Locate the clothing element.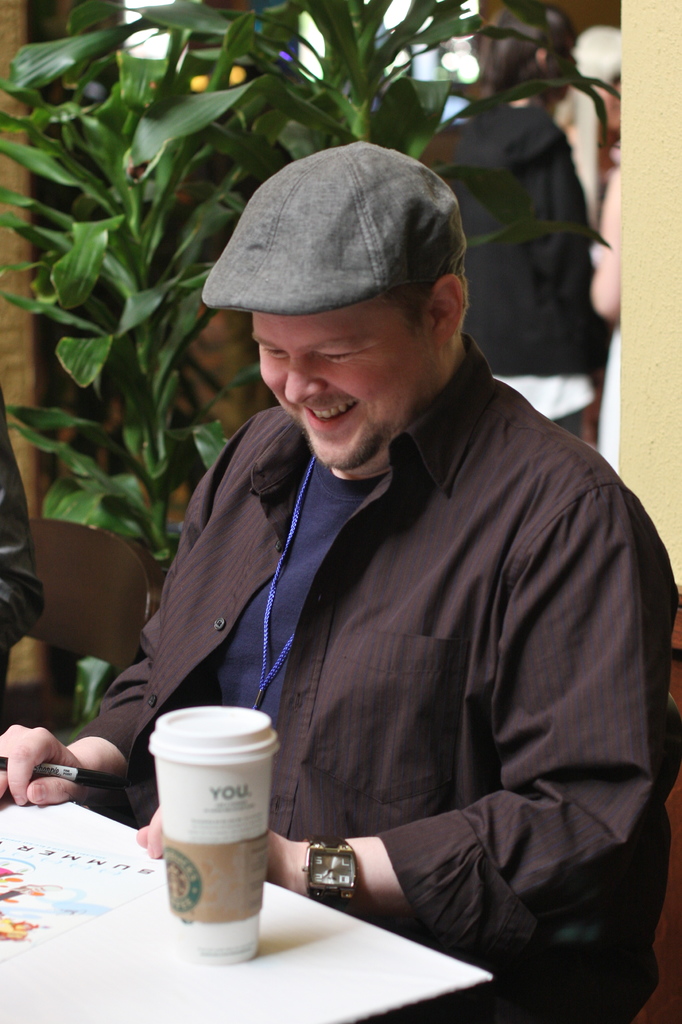
Element bbox: [0,379,48,692].
